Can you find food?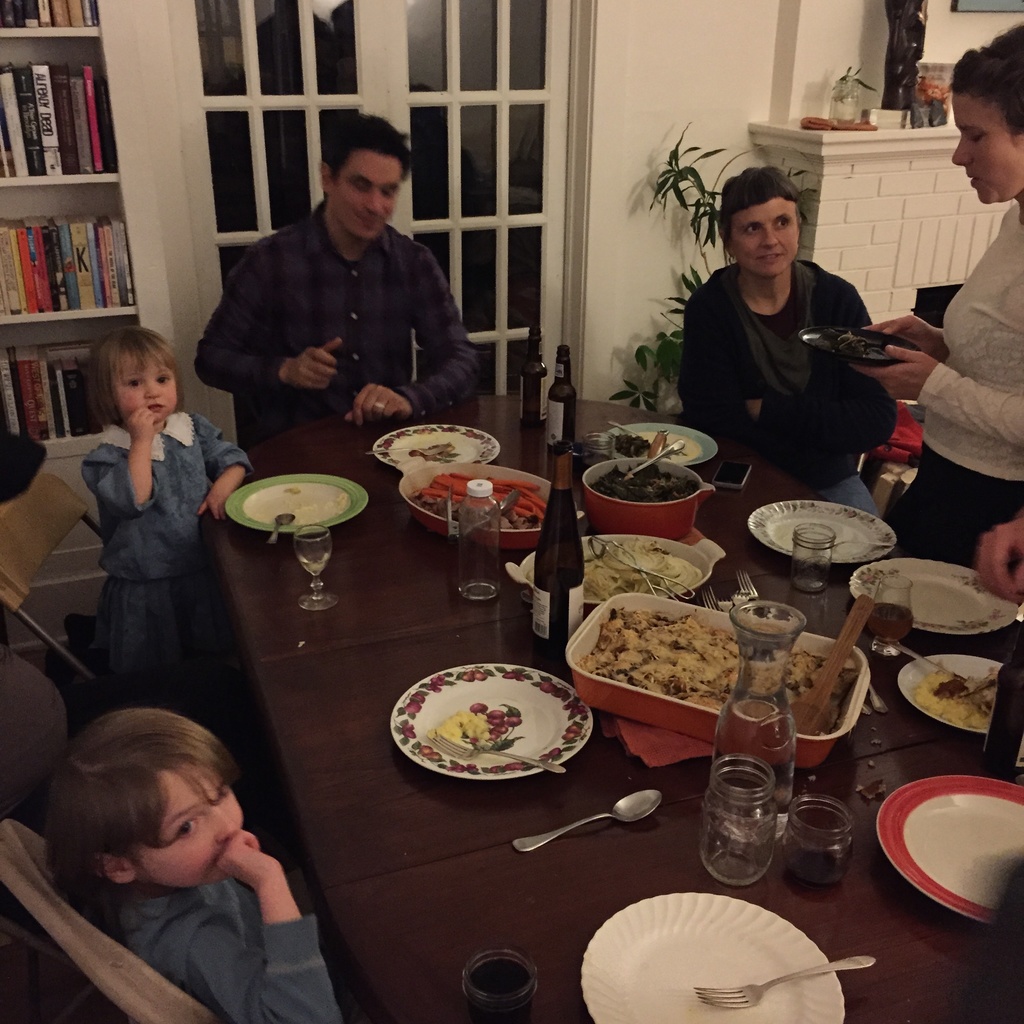
Yes, bounding box: (left=449, top=762, right=466, bottom=774).
